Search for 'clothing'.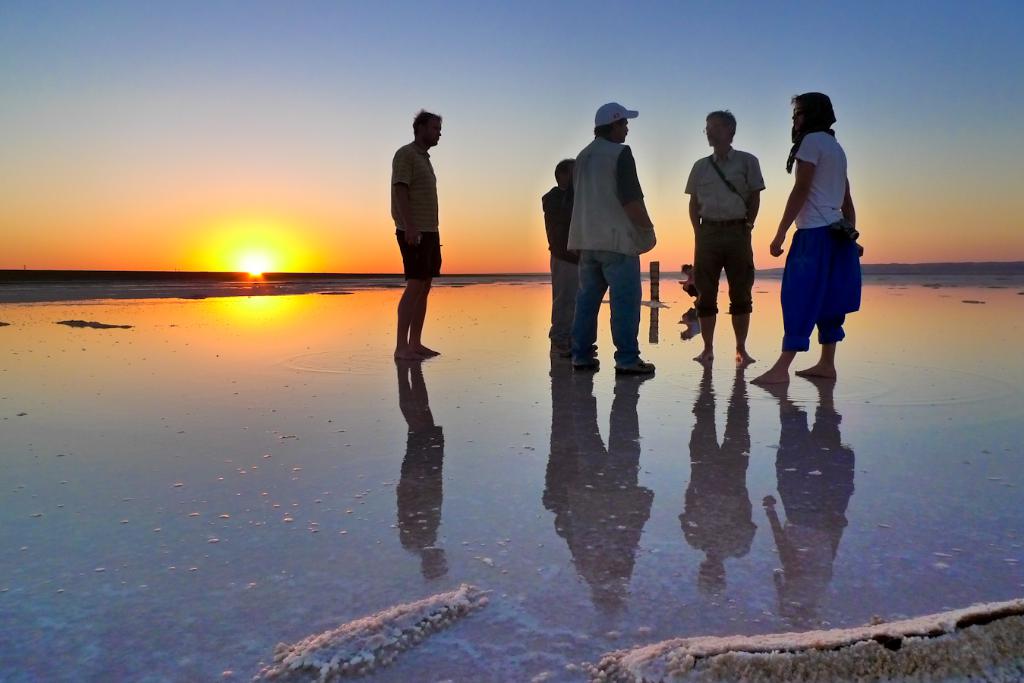
Found at 780 127 859 353.
